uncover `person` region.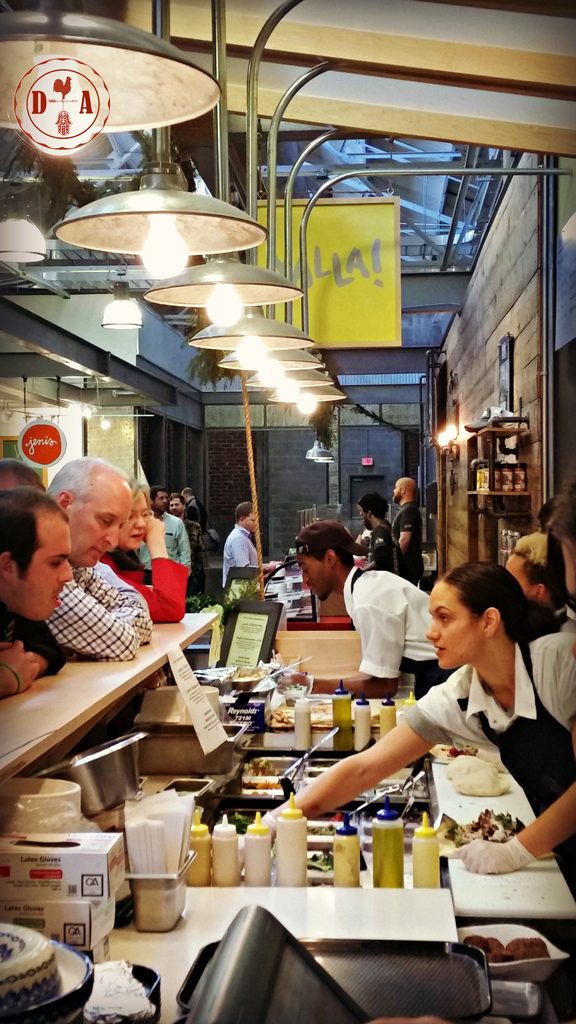
Uncovered: 177/518/218/588.
